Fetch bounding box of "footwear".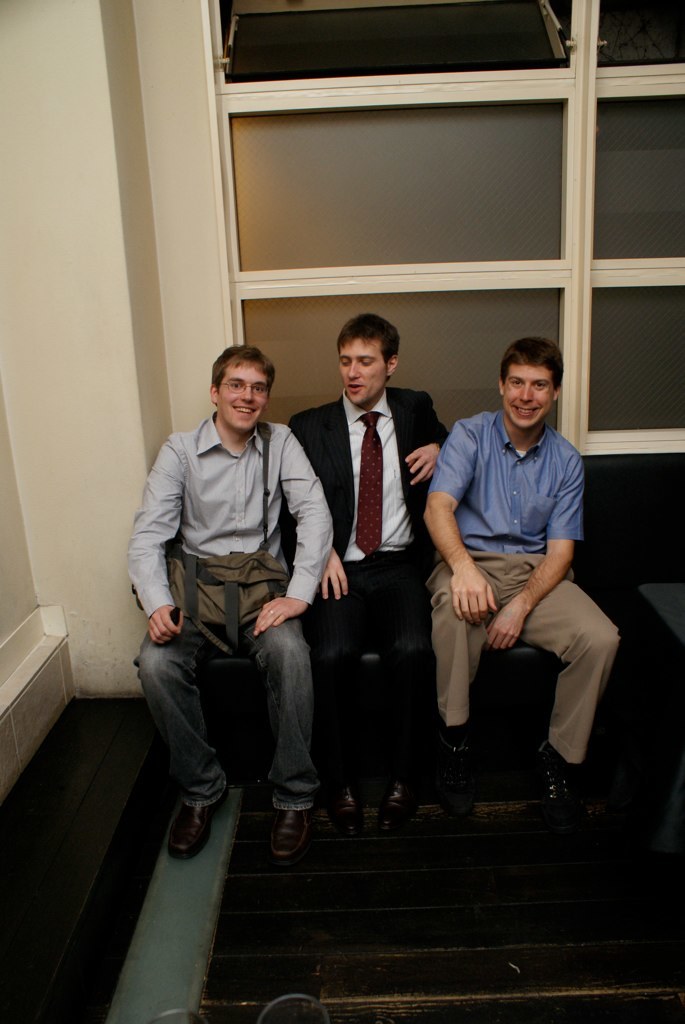
Bbox: pyautogui.locateOnScreen(273, 803, 310, 861).
